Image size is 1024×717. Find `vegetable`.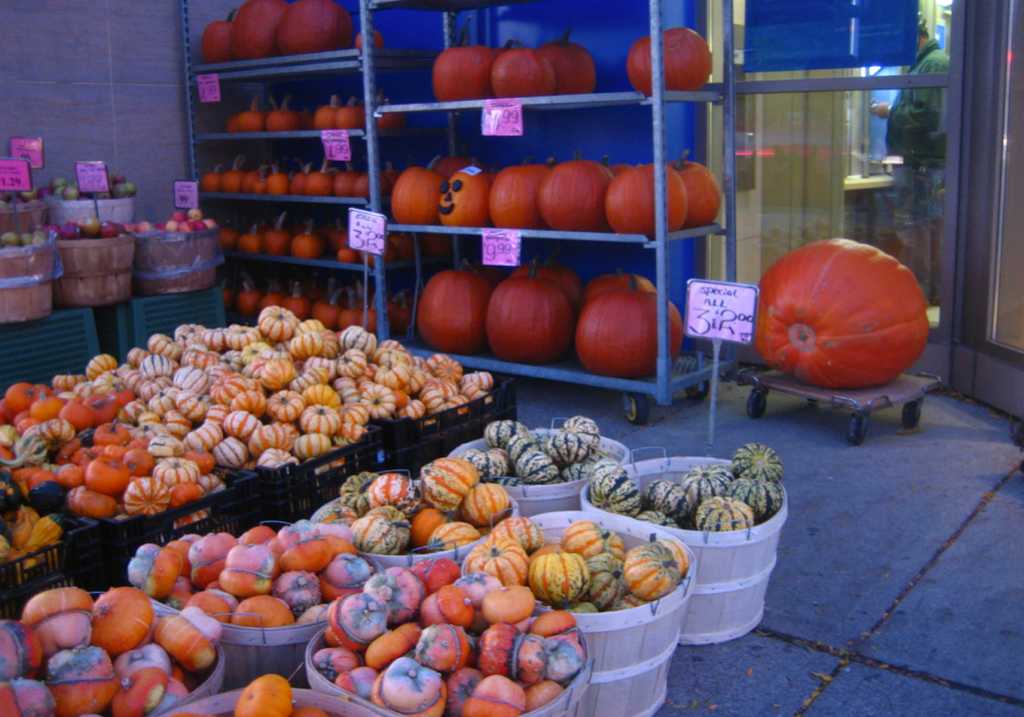
box(15, 466, 53, 491).
